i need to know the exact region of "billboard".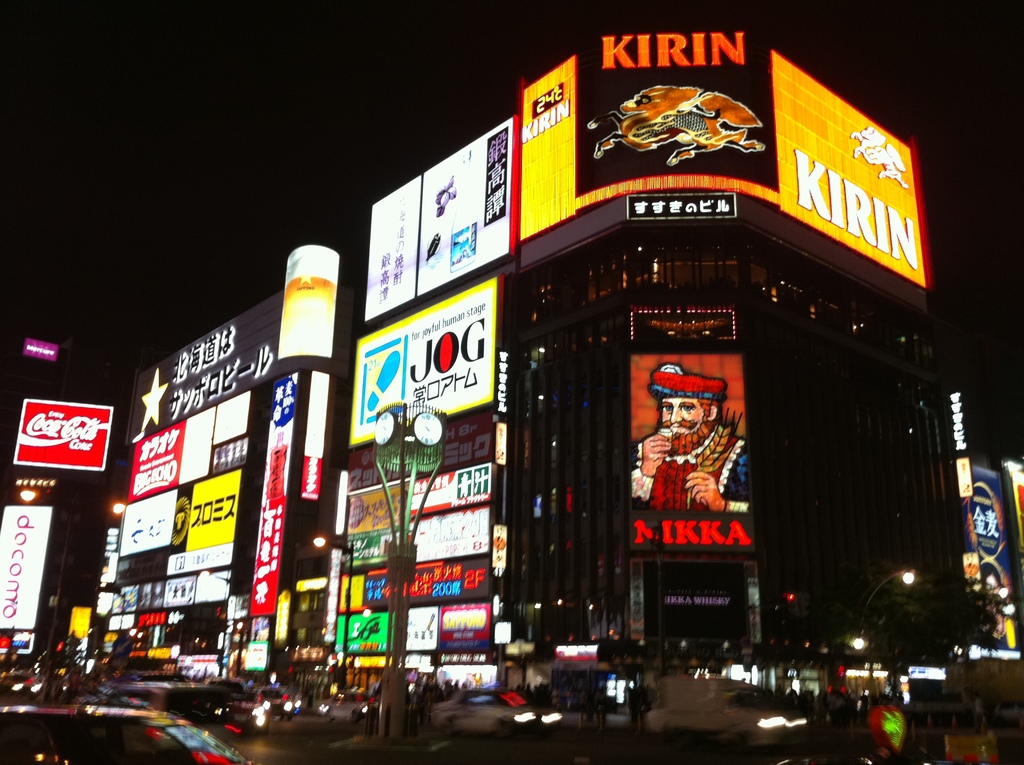
Region: {"left": 276, "top": 248, "right": 337, "bottom": 362}.
